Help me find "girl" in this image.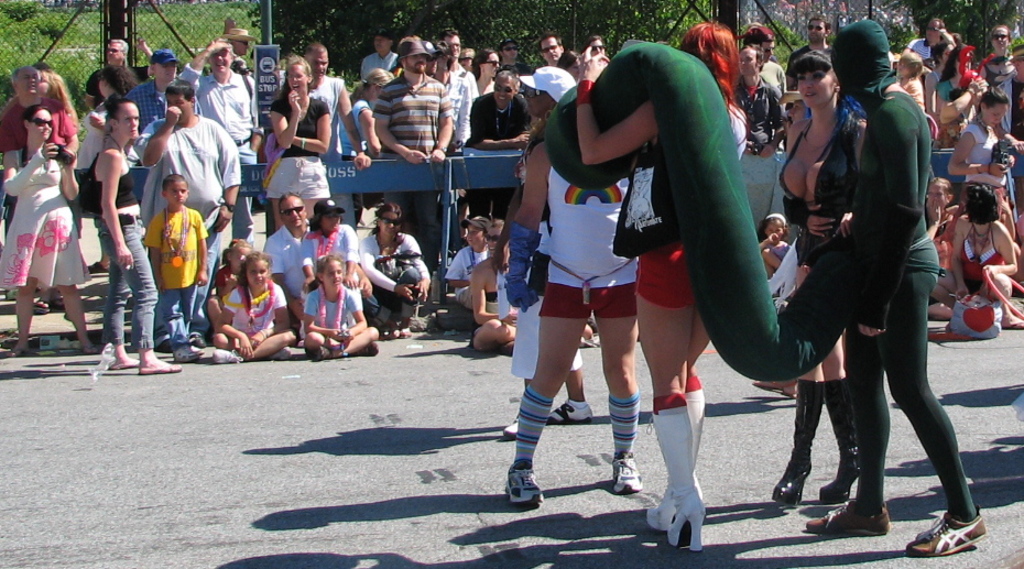
Found it: [left=573, top=20, right=745, bottom=551].
